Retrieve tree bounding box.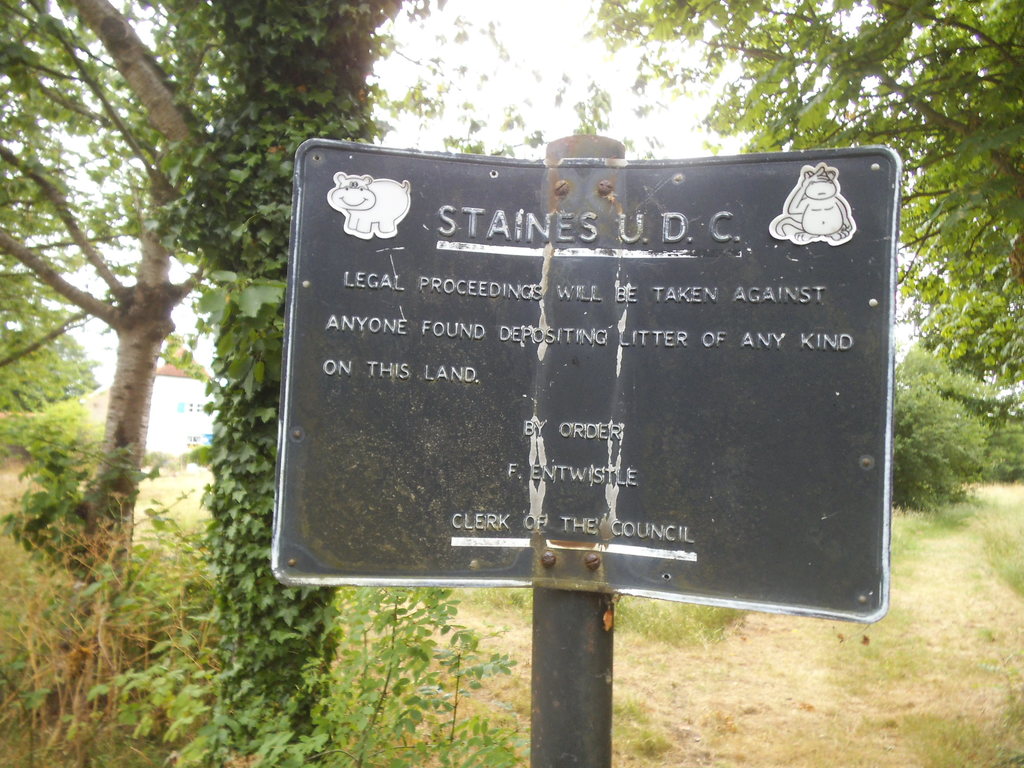
Bounding box: pyautogui.locateOnScreen(583, 3, 1023, 374).
